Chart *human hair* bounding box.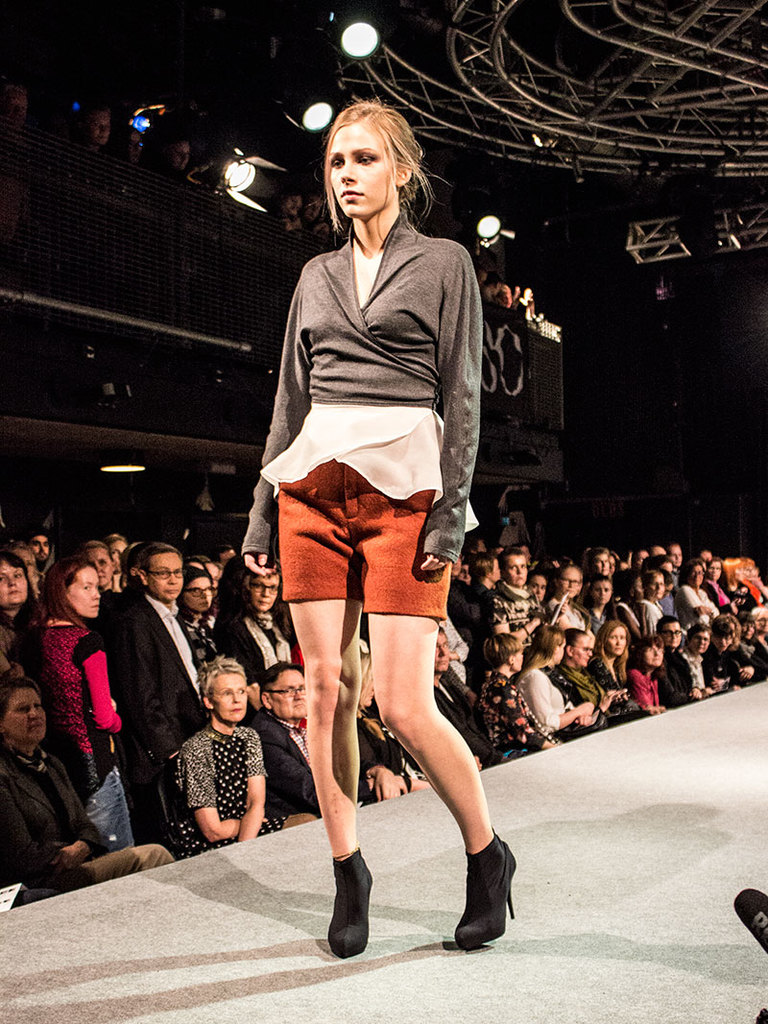
Charted: detection(483, 633, 524, 671).
